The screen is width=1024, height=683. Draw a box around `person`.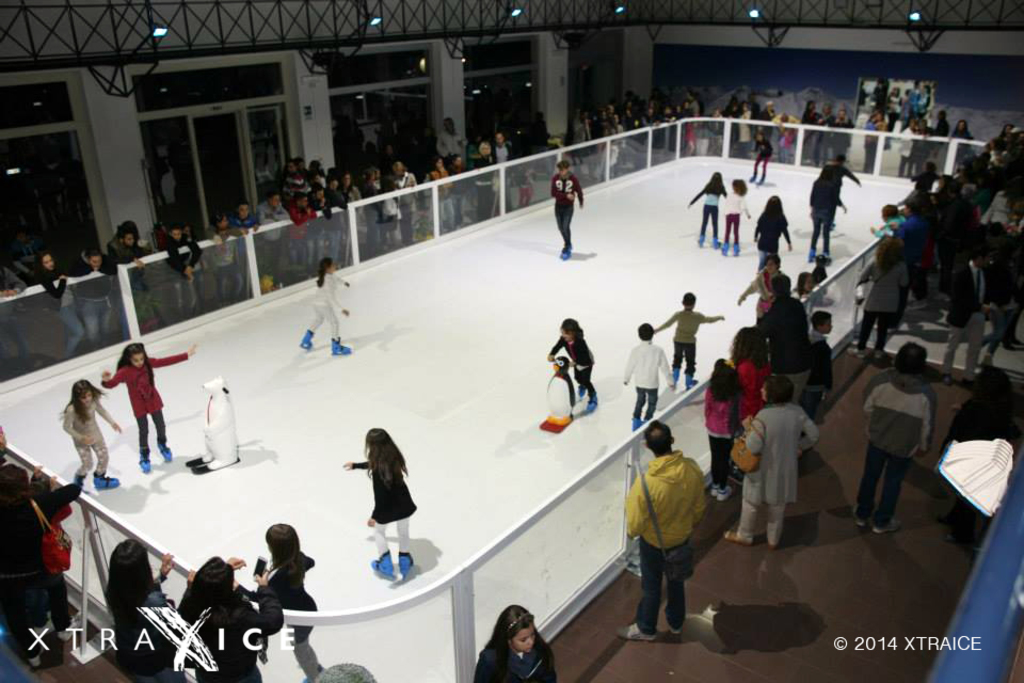
(633, 403, 727, 660).
